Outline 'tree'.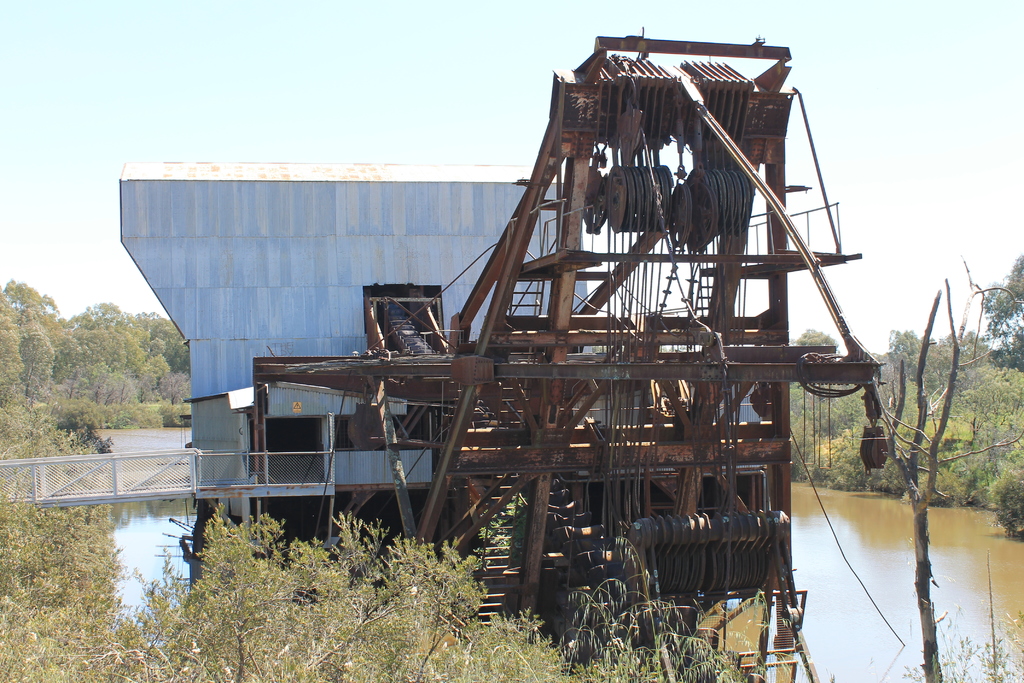
Outline: 792/324/836/348.
